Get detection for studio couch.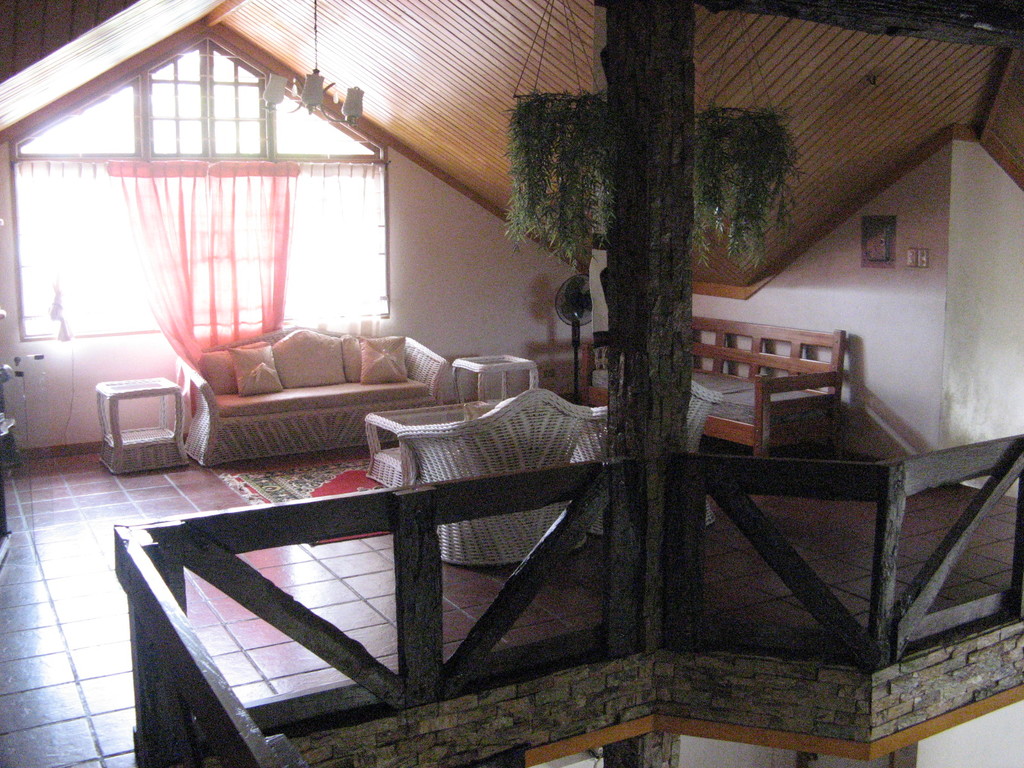
Detection: (370,381,600,561).
